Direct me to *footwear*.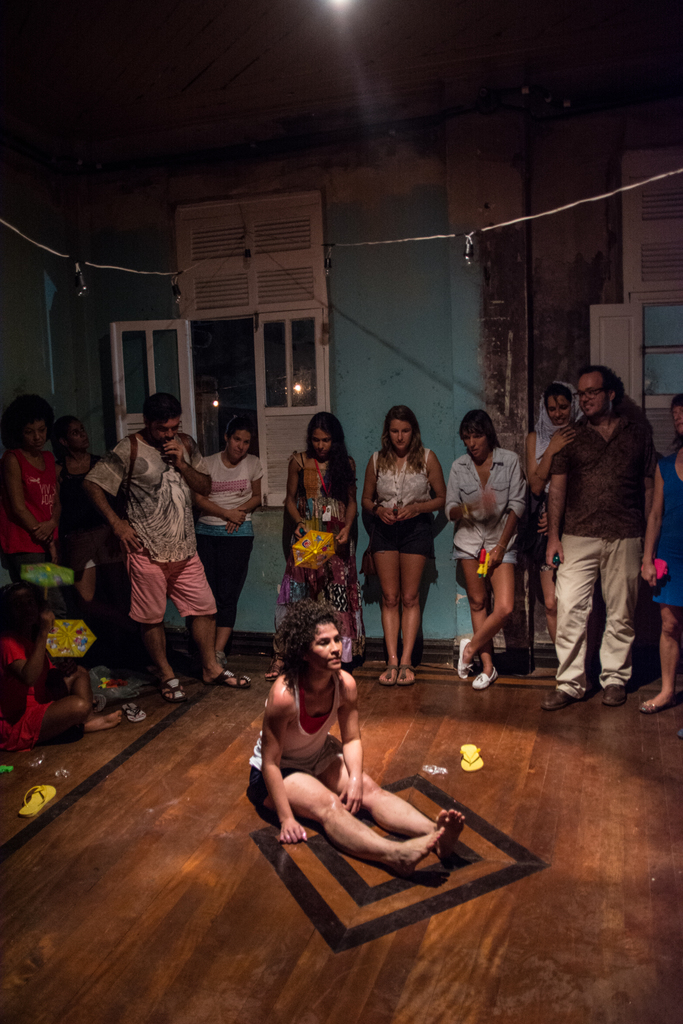
Direction: <box>458,739,488,772</box>.
